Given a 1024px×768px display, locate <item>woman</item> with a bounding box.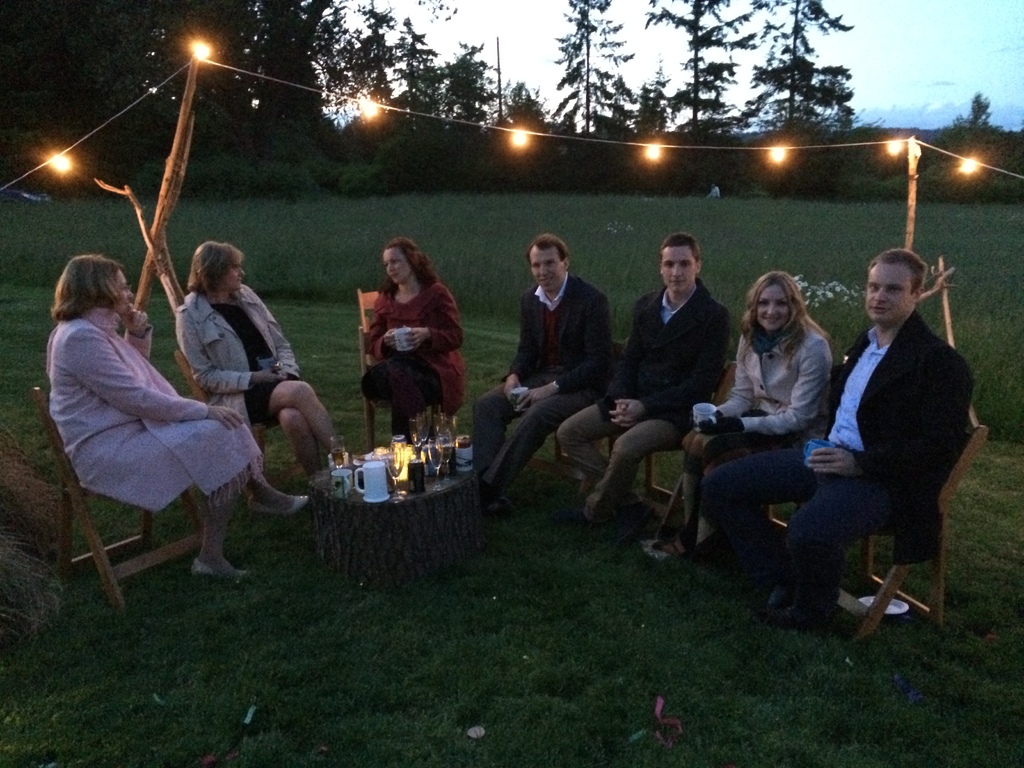
Located: bbox=[345, 232, 464, 438].
